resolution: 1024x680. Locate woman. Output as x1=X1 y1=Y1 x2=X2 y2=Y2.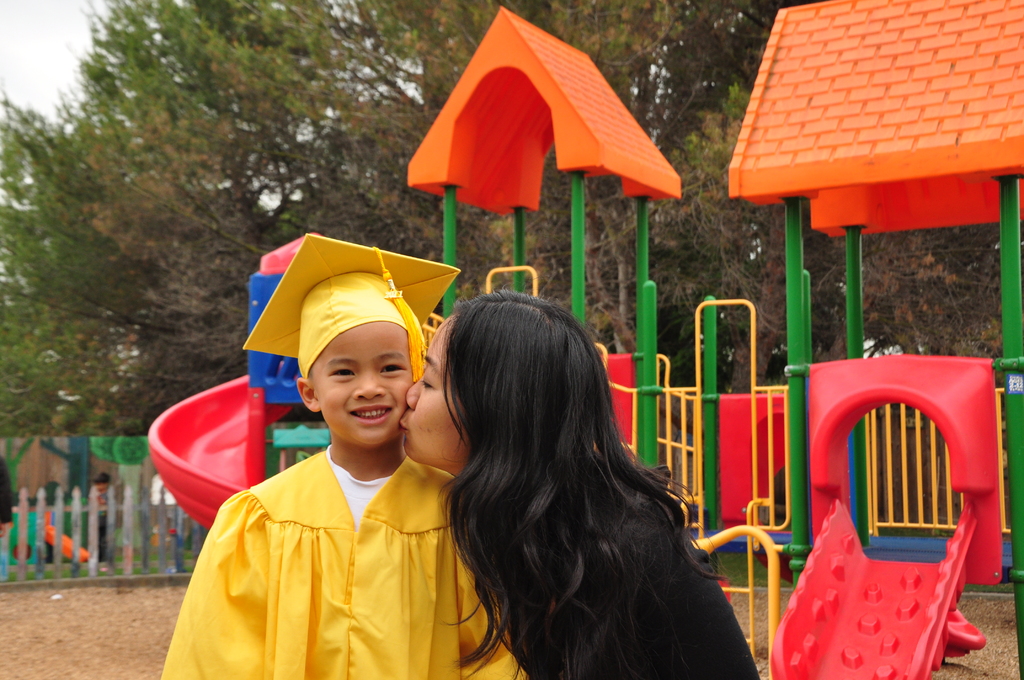
x1=399 y1=290 x2=761 y2=679.
